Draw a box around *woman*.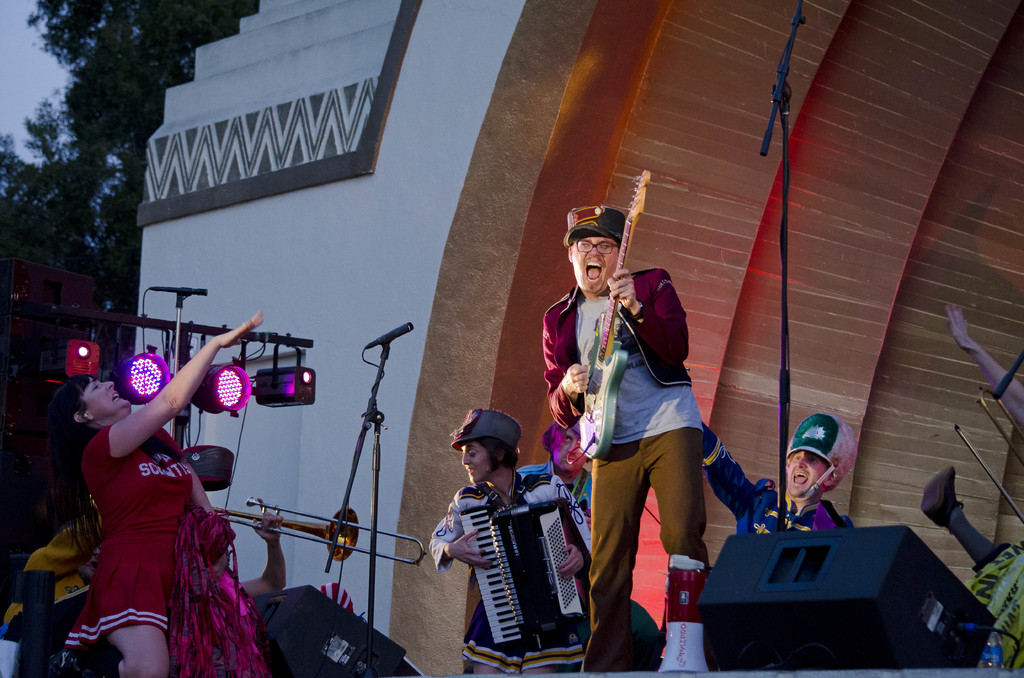
l=47, t=299, r=244, b=667.
